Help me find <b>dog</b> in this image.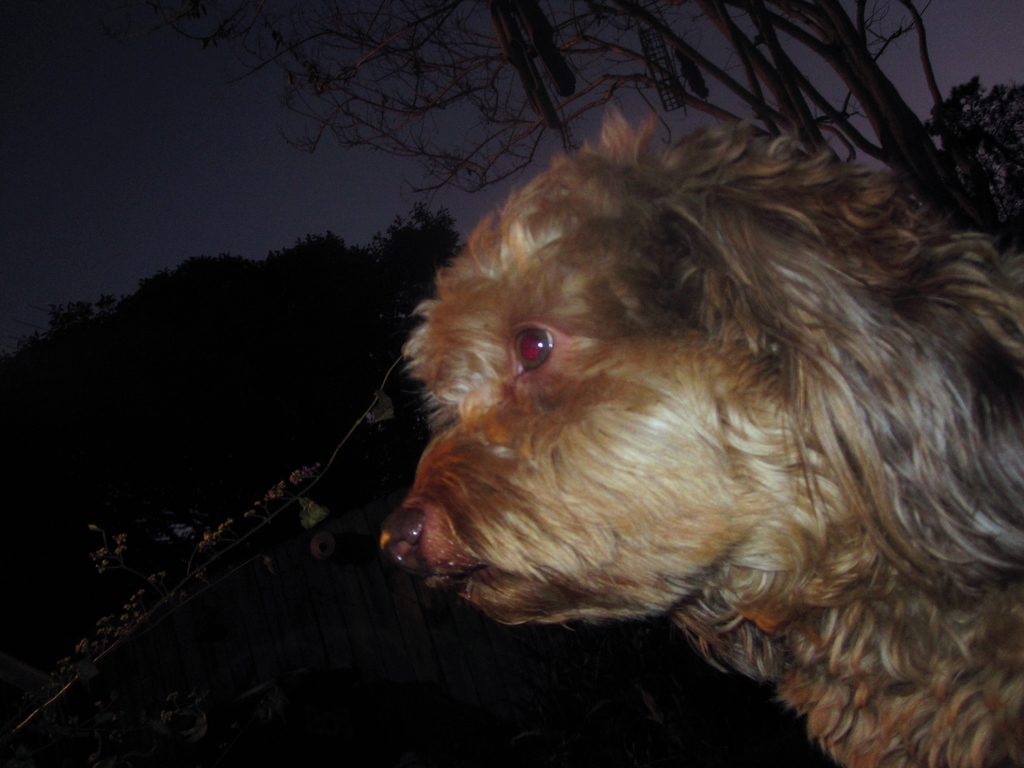
Found it: [380,104,1023,767].
